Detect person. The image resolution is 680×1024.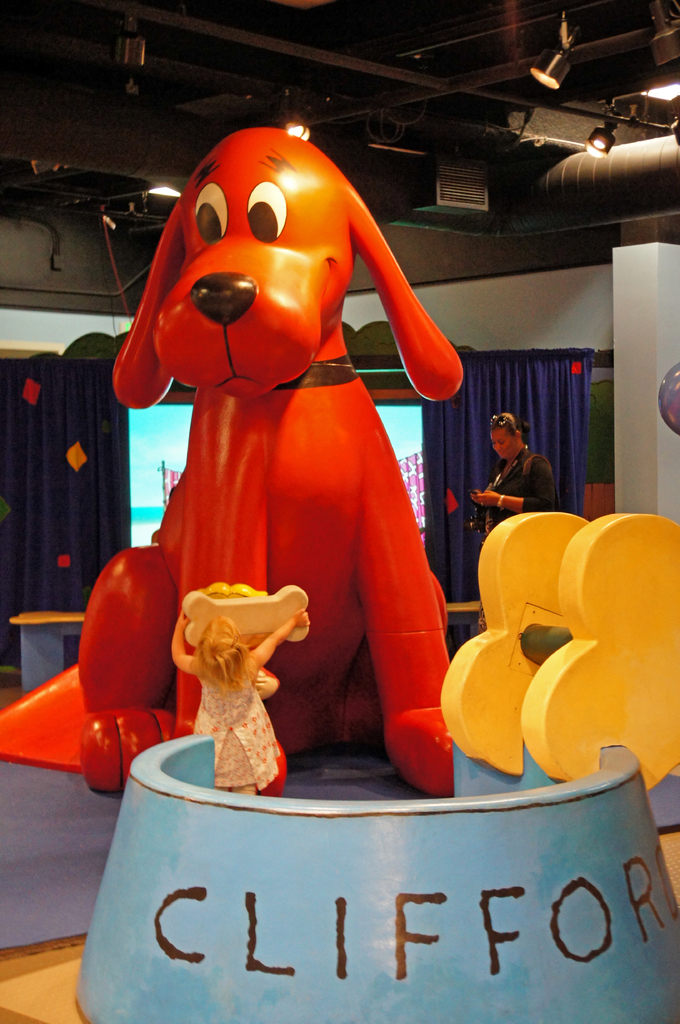
<box>471,412,548,532</box>.
